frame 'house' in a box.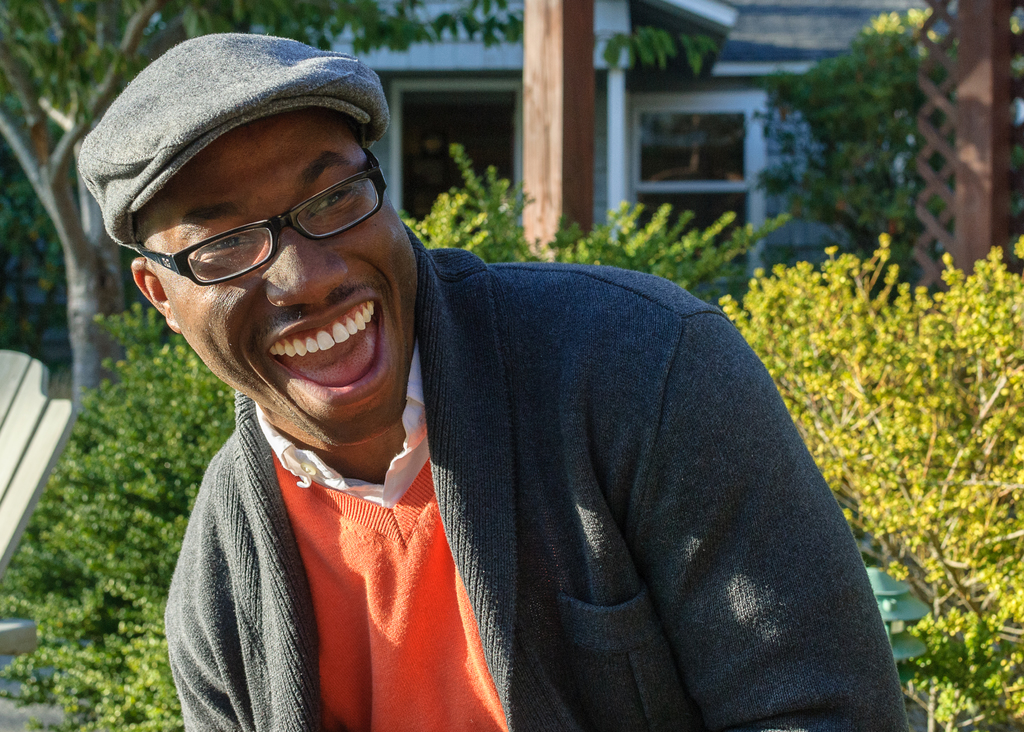
select_region(0, 0, 1023, 300).
